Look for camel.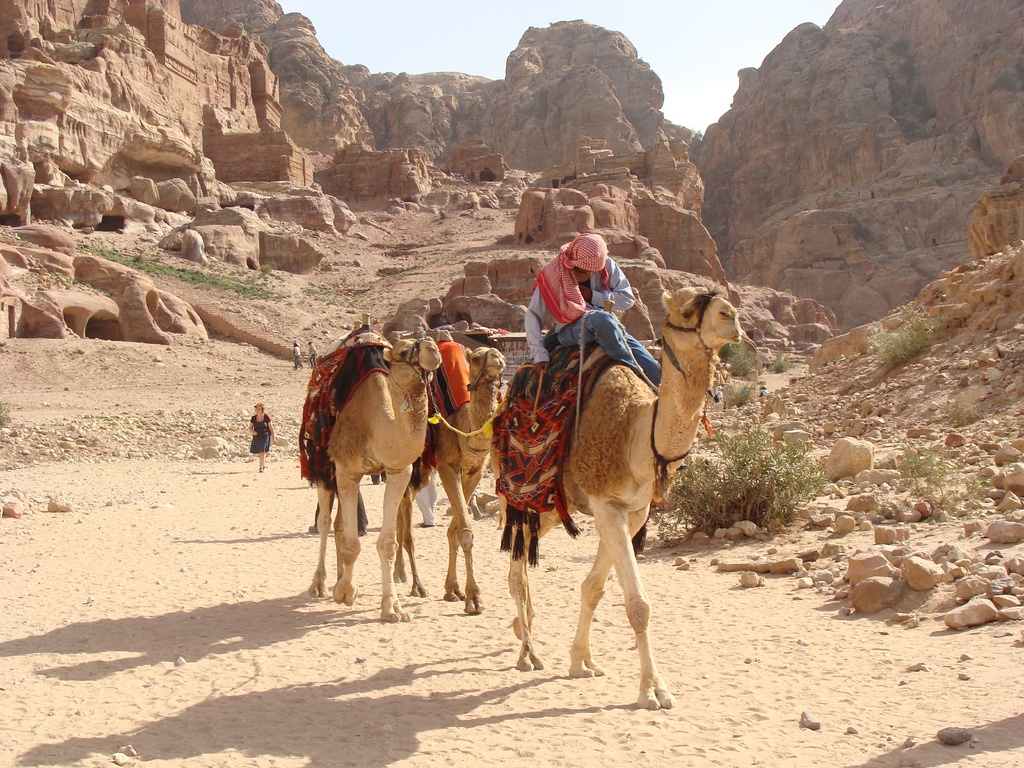
Found: {"left": 490, "top": 291, "right": 739, "bottom": 712}.
